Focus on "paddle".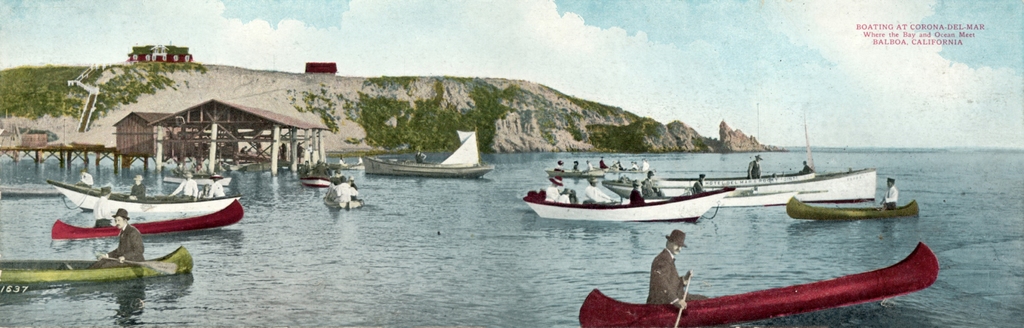
Focused at <bbox>673, 275, 692, 327</bbox>.
